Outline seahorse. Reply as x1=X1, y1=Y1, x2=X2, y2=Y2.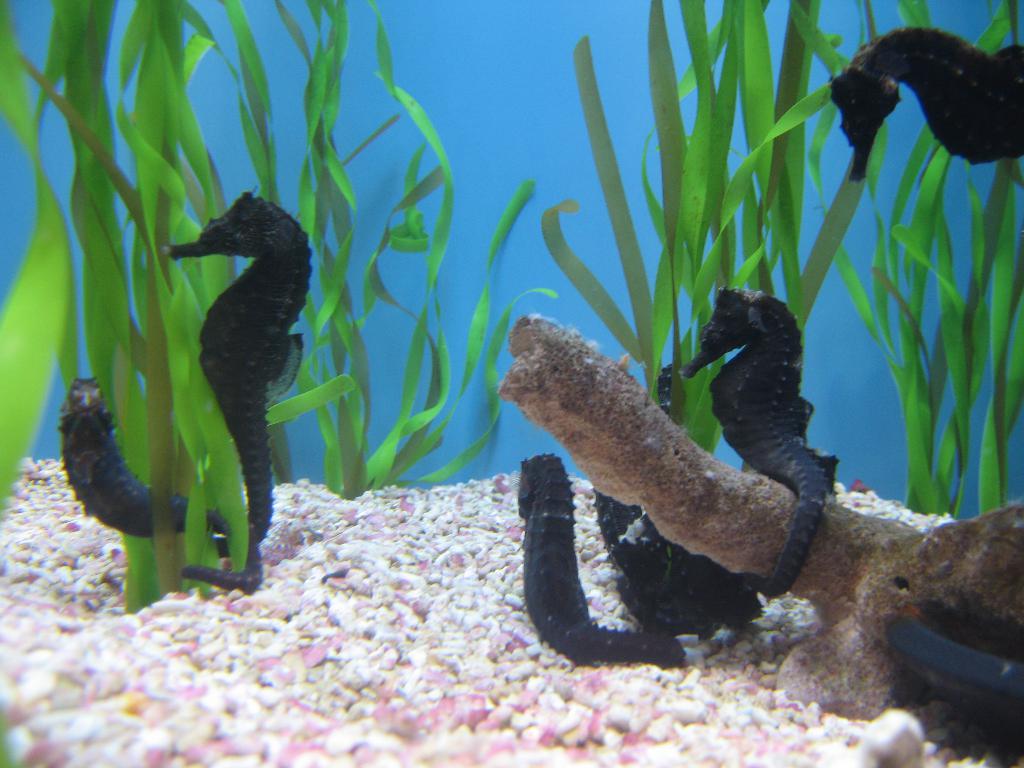
x1=670, y1=274, x2=846, y2=609.
